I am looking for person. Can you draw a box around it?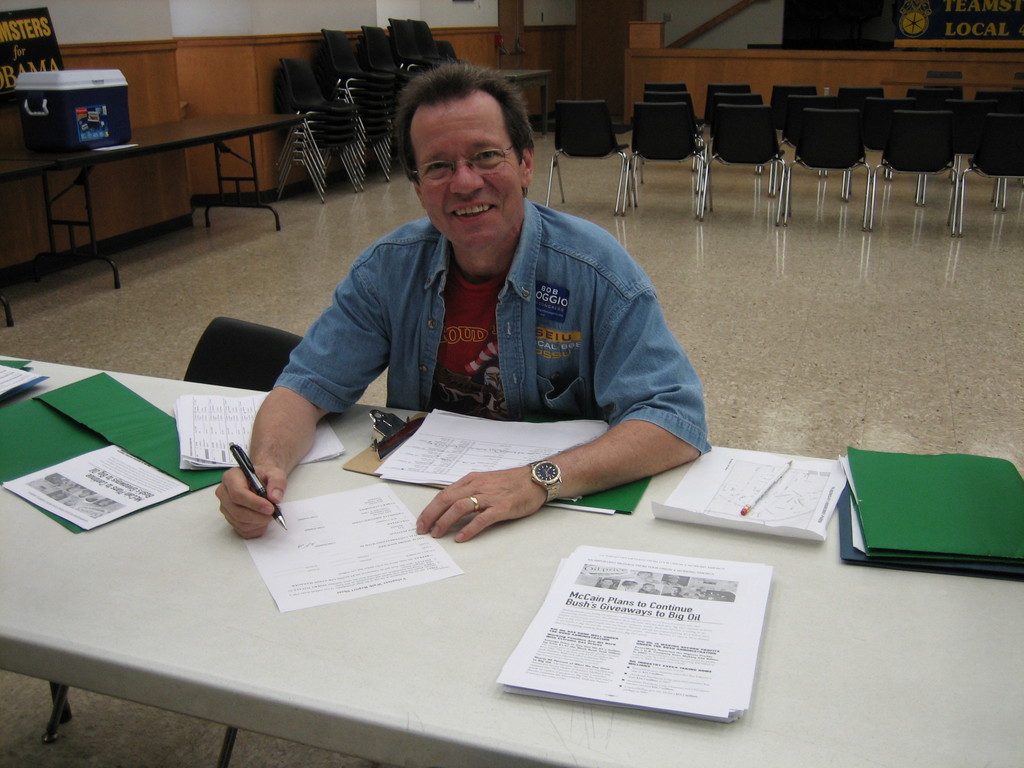
Sure, the bounding box is {"x1": 215, "y1": 60, "x2": 708, "y2": 536}.
